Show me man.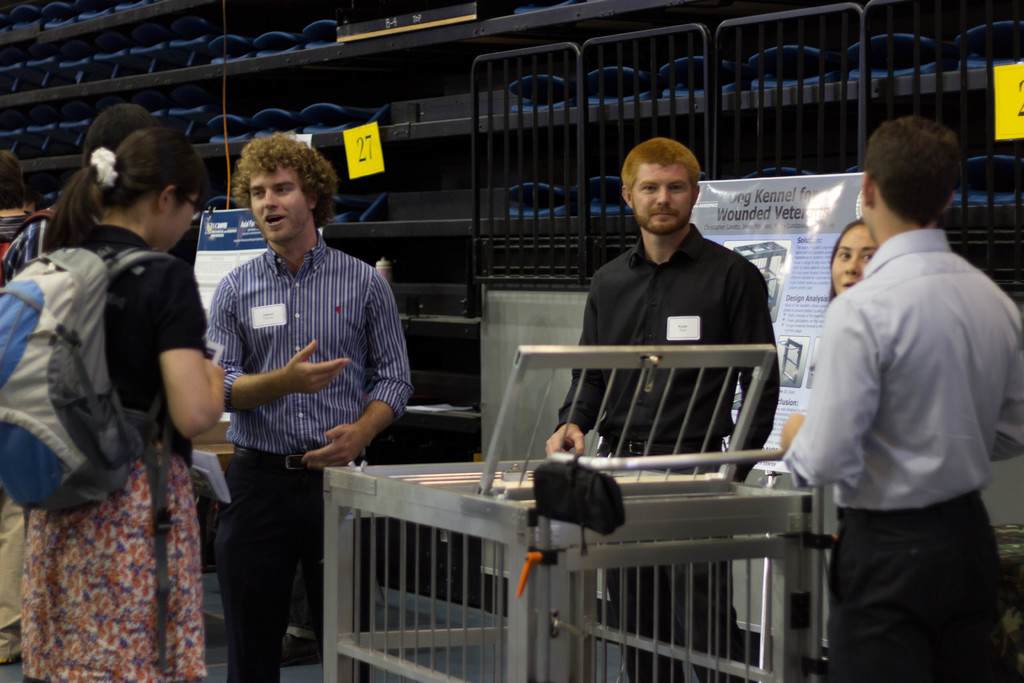
man is here: [189, 141, 401, 653].
